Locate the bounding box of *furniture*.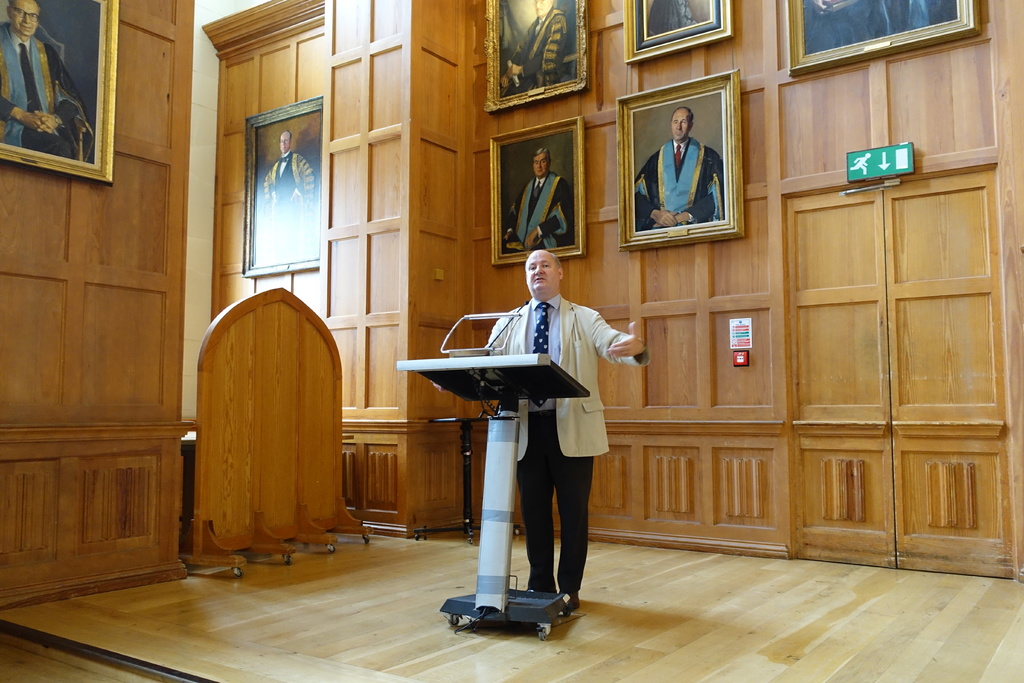
Bounding box: region(178, 283, 374, 577).
